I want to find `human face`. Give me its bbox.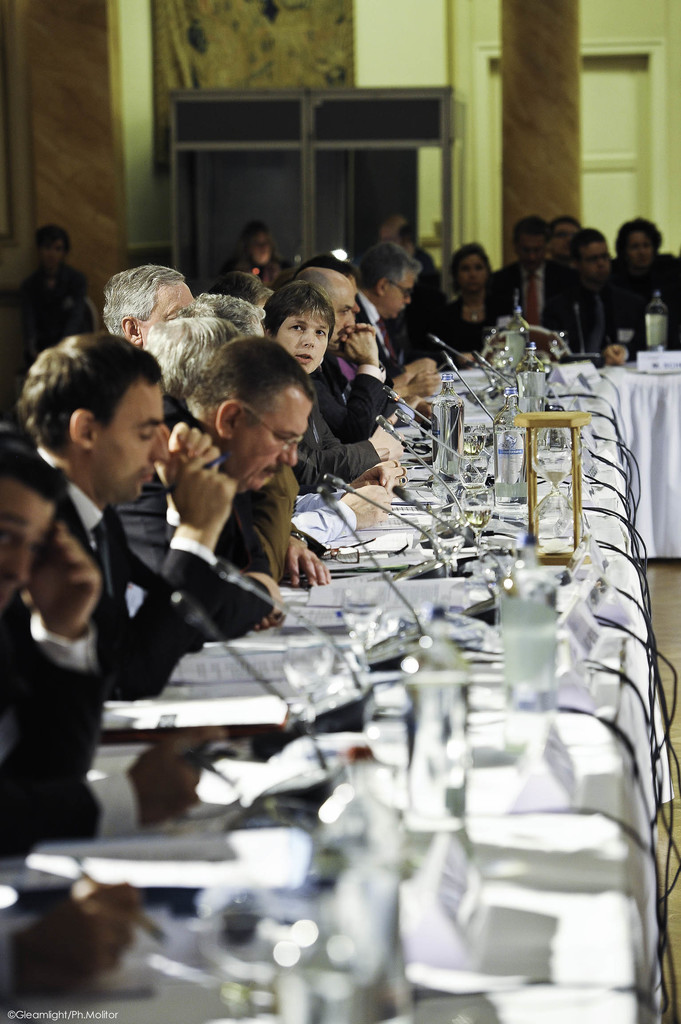
select_region(575, 232, 613, 278).
